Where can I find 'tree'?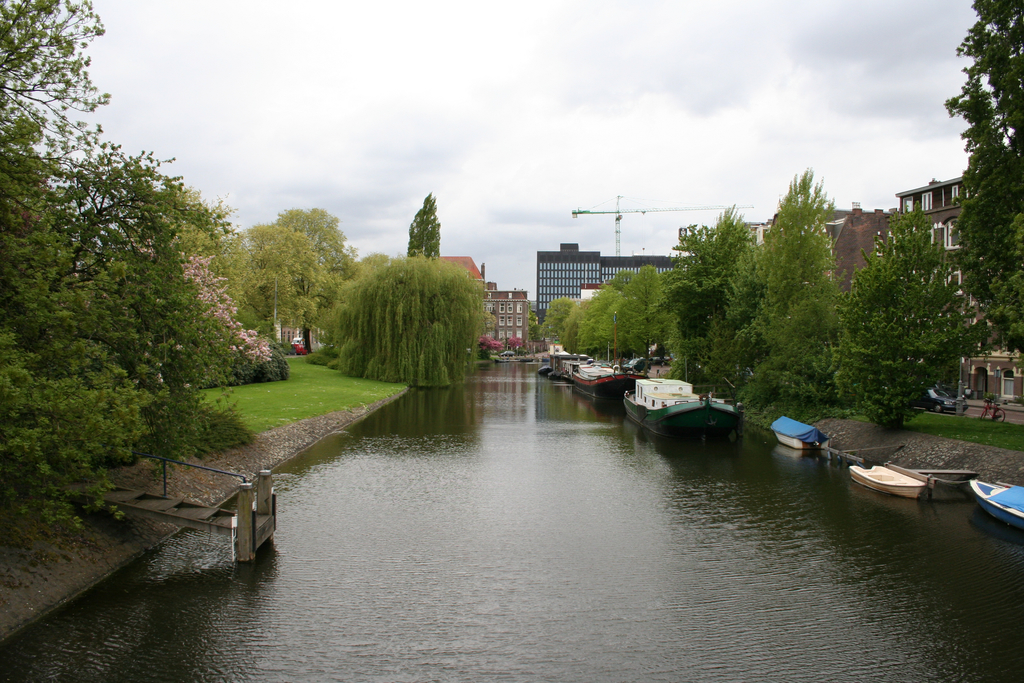
You can find it at left=404, top=189, right=448, bottom=259.
